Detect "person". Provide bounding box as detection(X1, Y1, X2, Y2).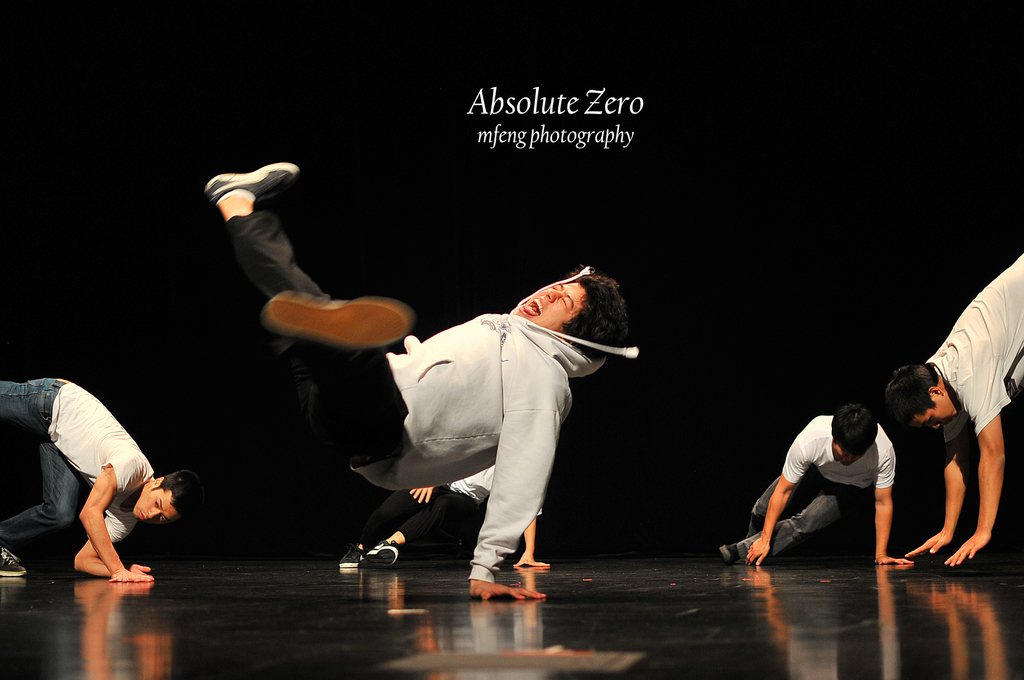
detection(0, 380, 205, 583).
